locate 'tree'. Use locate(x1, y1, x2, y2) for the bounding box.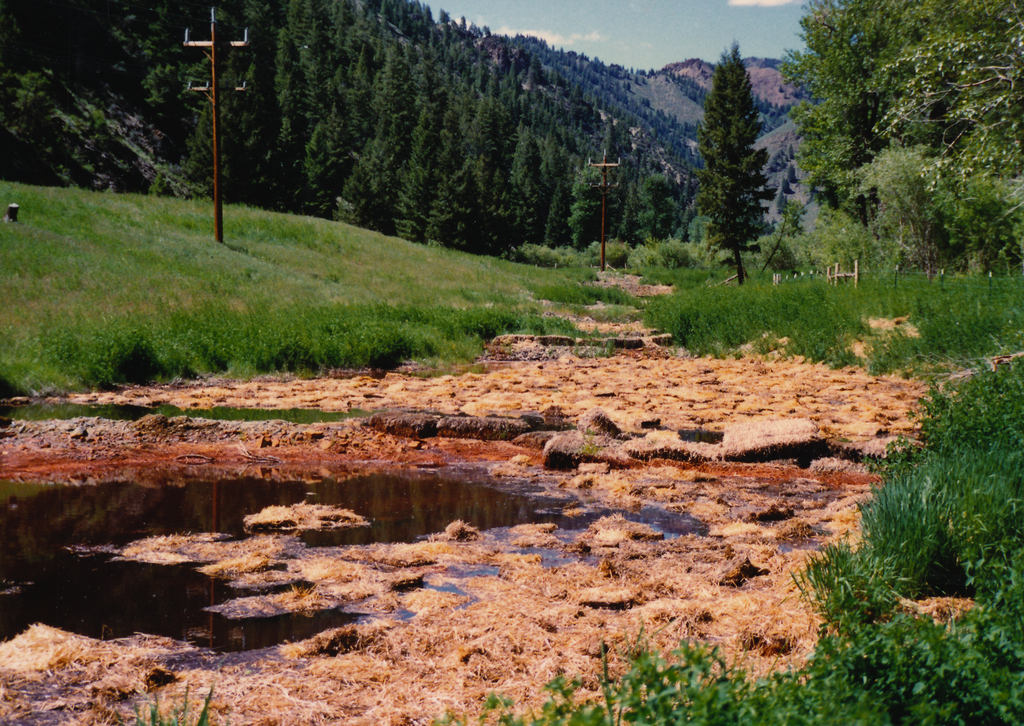
locate(301, 79, 382, 224).
